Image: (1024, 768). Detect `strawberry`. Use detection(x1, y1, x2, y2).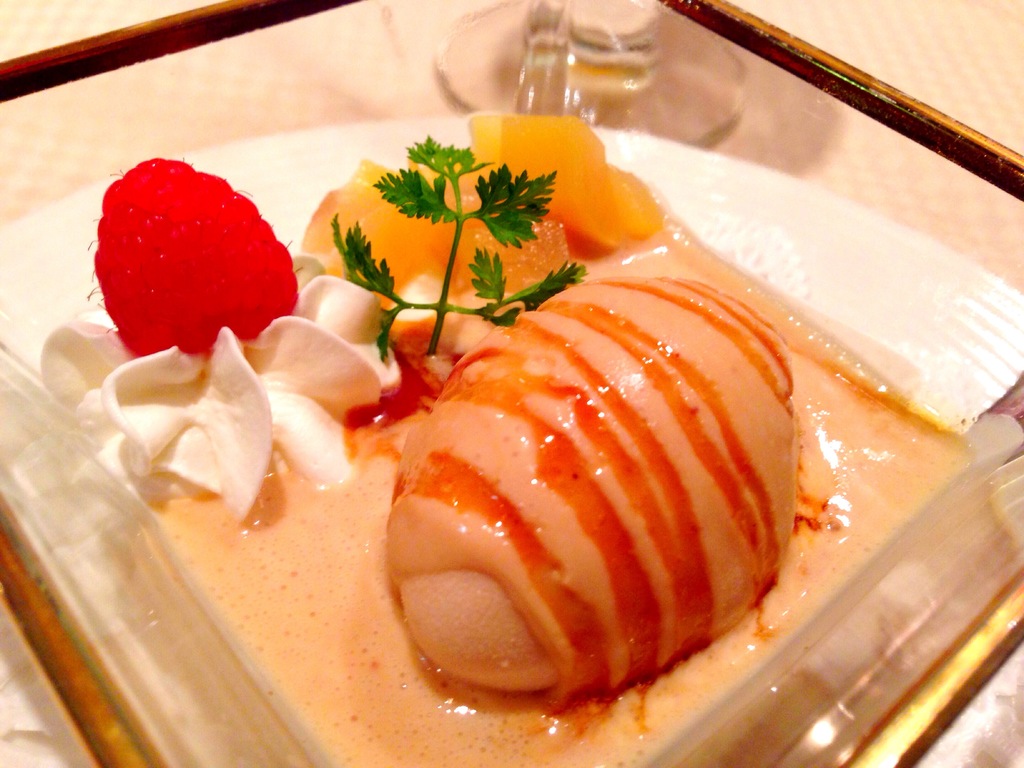
detection(88, 152, 290, 356).
